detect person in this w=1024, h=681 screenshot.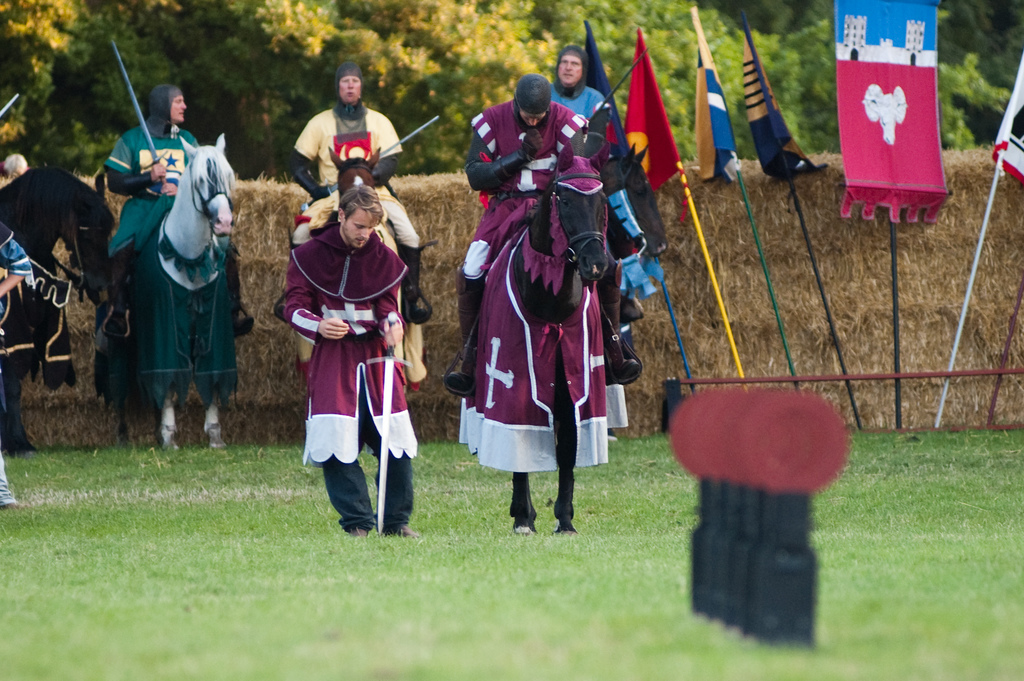
Detection: bbox=[446, 72, 645, 402].
